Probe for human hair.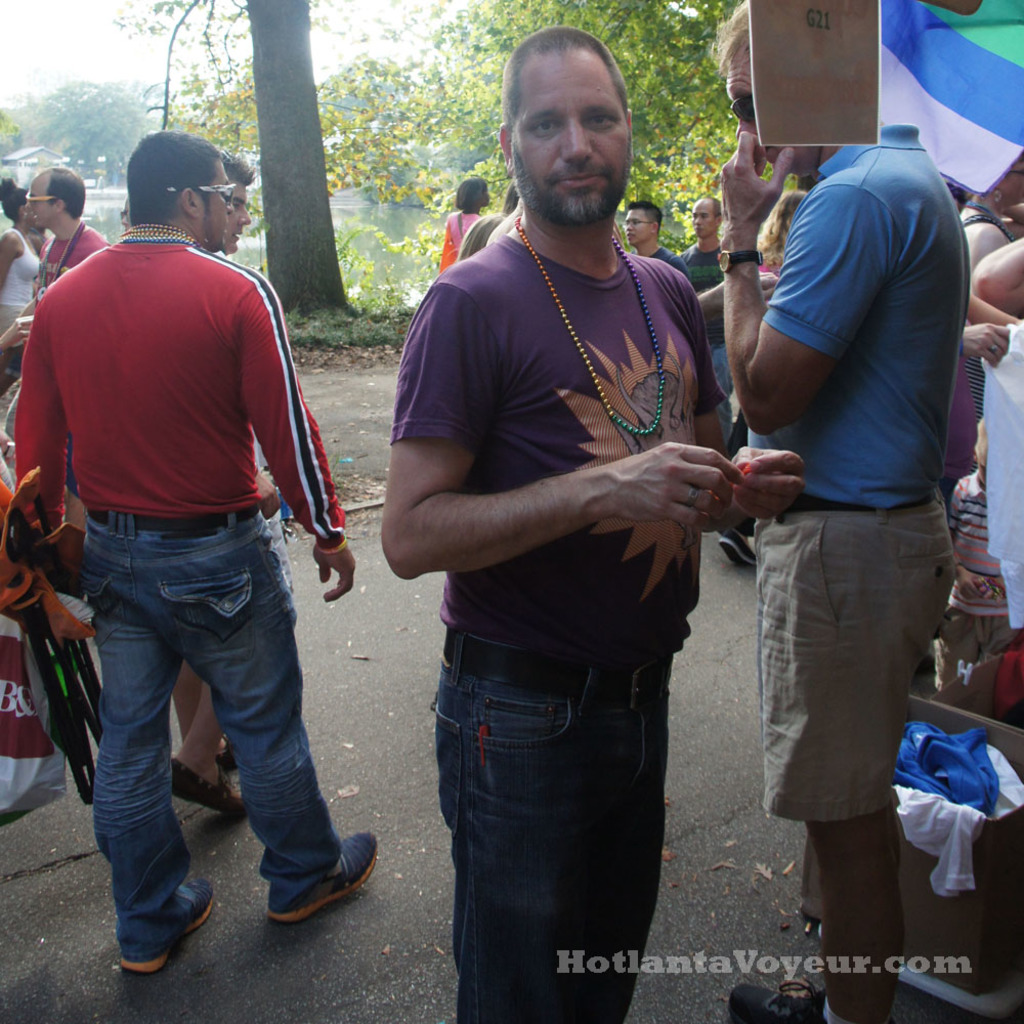
Probe result: <box>210,144,256,185</box>.
